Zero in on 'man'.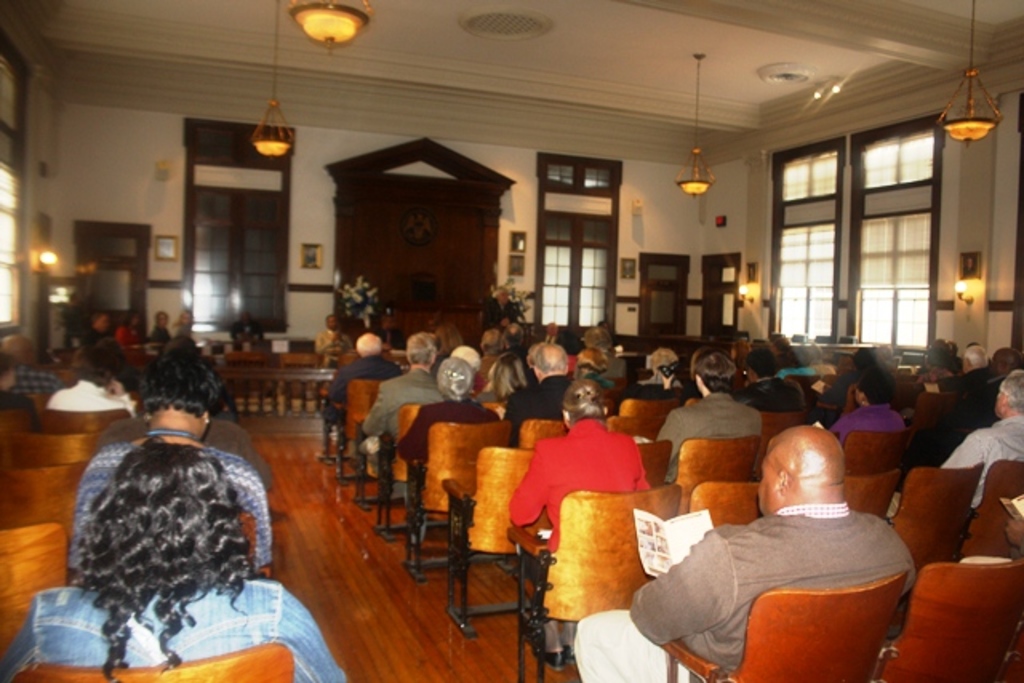
Zeroed in: 387:357:499:513.
